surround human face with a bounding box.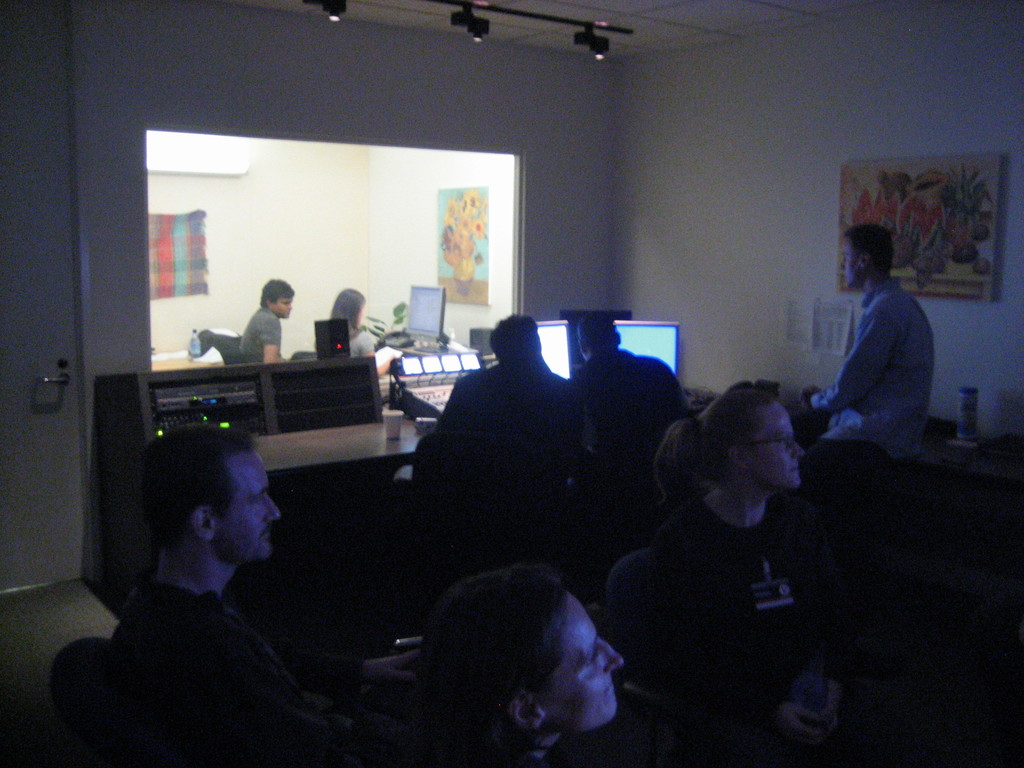
<region>217, 452, 285, 565</region>.
